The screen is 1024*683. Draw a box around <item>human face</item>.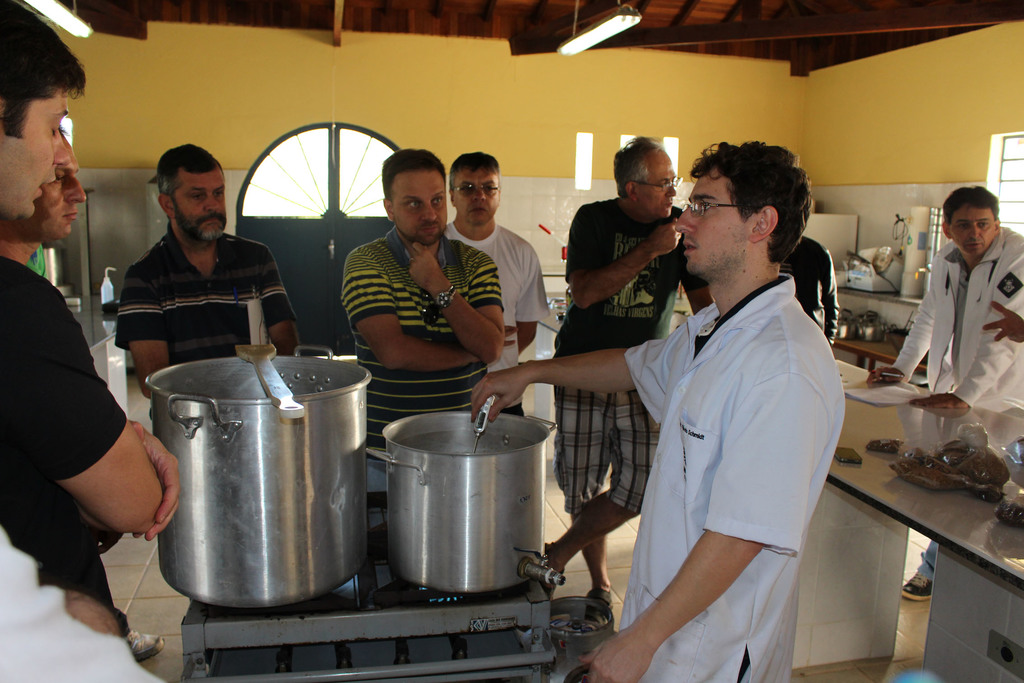
region(641, 152, 676, 216).
